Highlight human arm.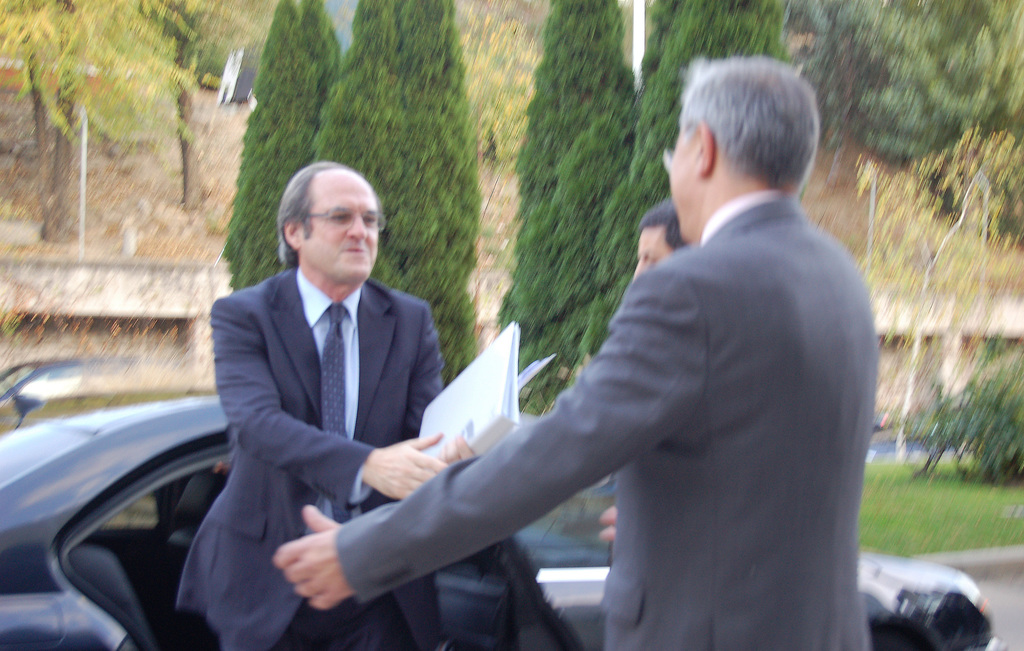
Highlighted region: x1=305, y1=286, x2=710, y2=622.
